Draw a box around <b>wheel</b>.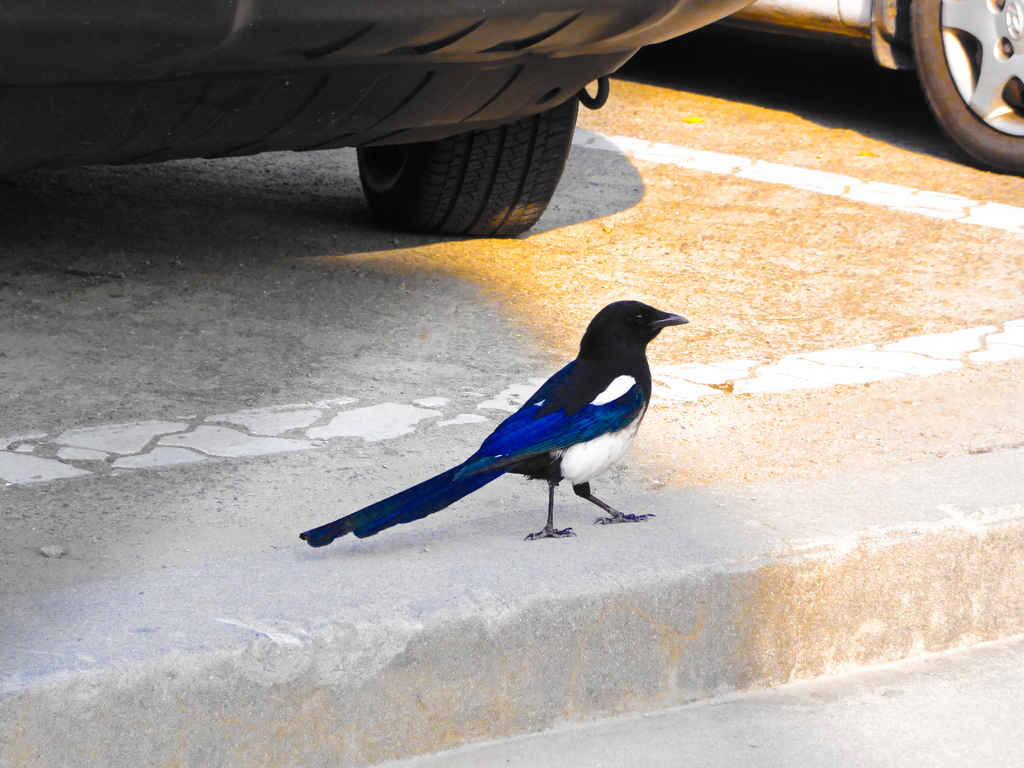
locate(925, 0, 1023, 168).
